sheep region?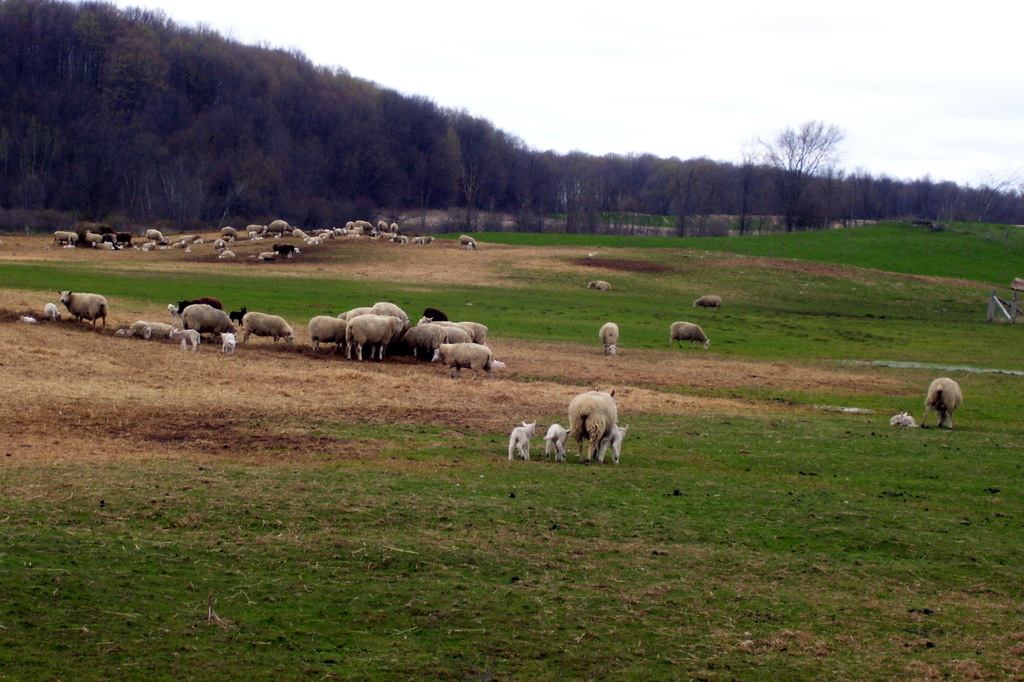
{"x1": 509, "y1": 419, "x2": 538, "y2": 465}
